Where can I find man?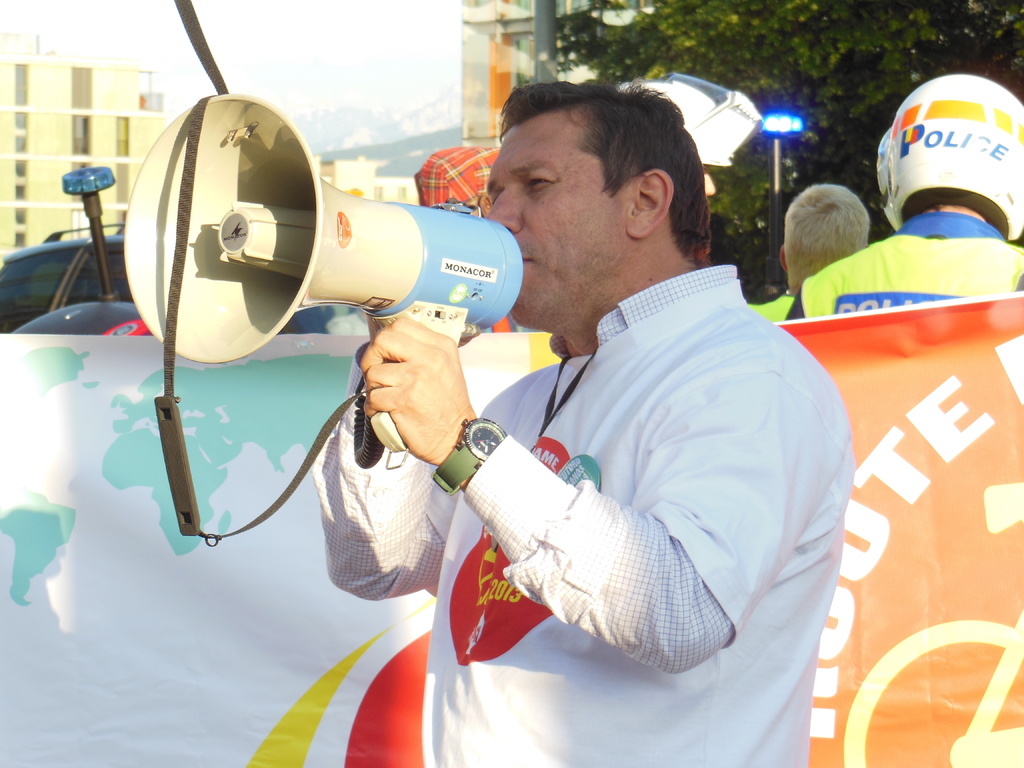
You can find it at <region>314, 107, 866, 734</region>.
